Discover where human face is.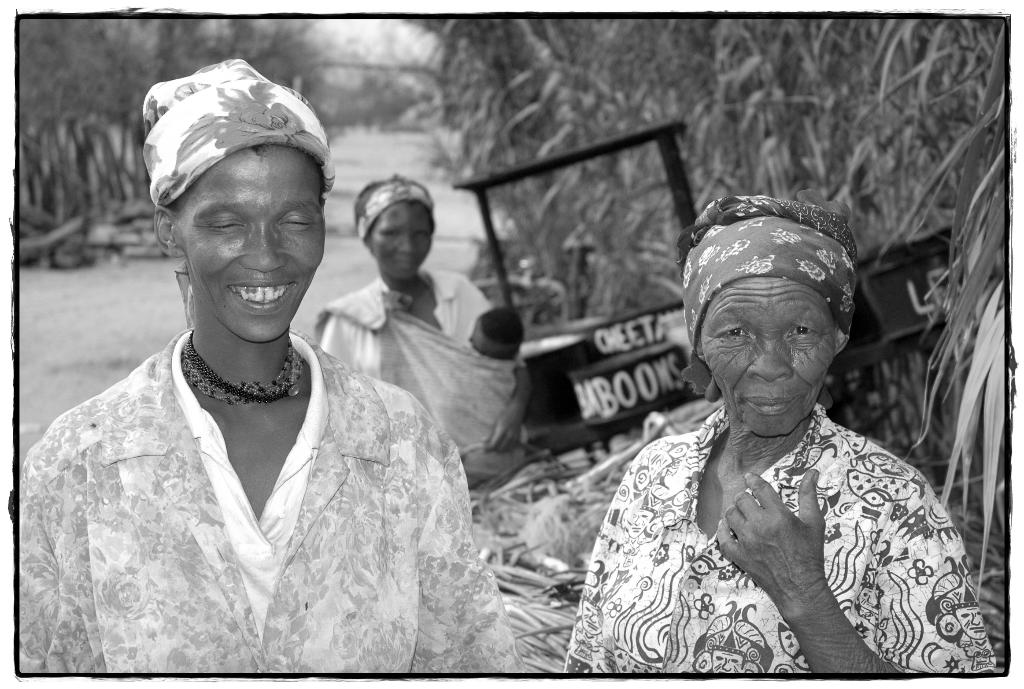
Discovered at box=[703, 283, 831, 442].
